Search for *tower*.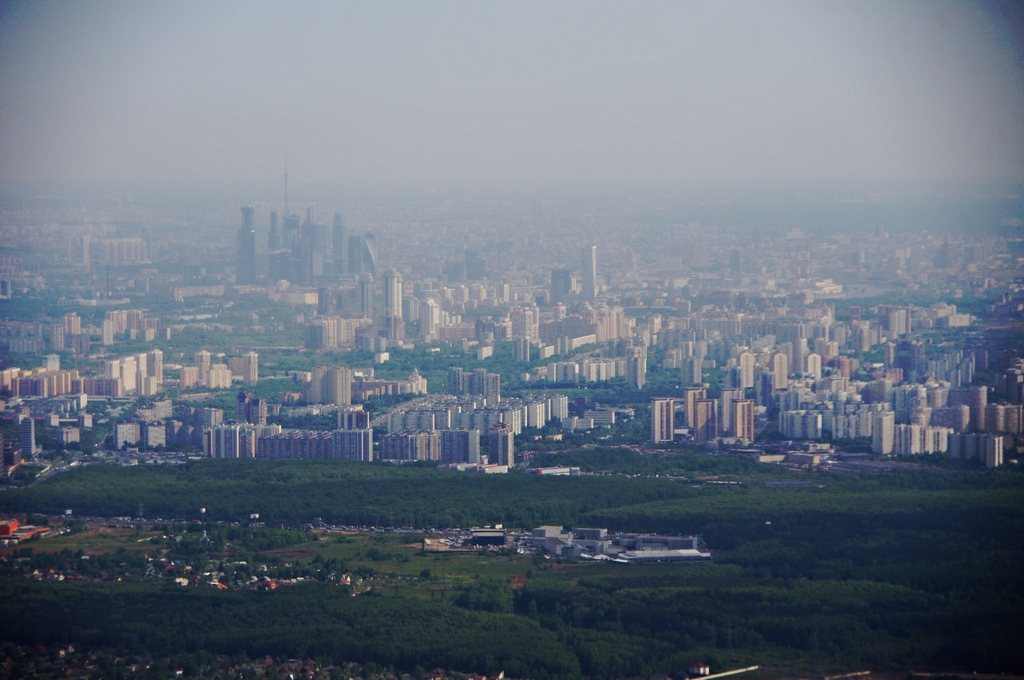
Found at bbox(236, 201, 257, 282).
